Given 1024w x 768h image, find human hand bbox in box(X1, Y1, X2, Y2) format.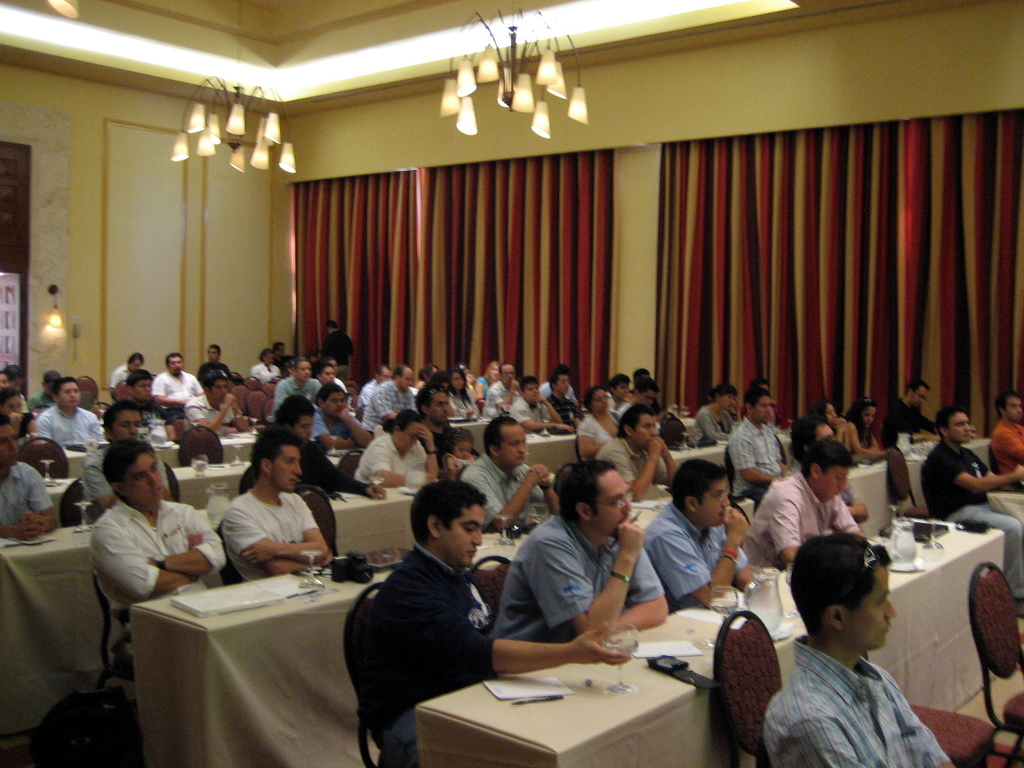
box(555, 422, 575, 433).
